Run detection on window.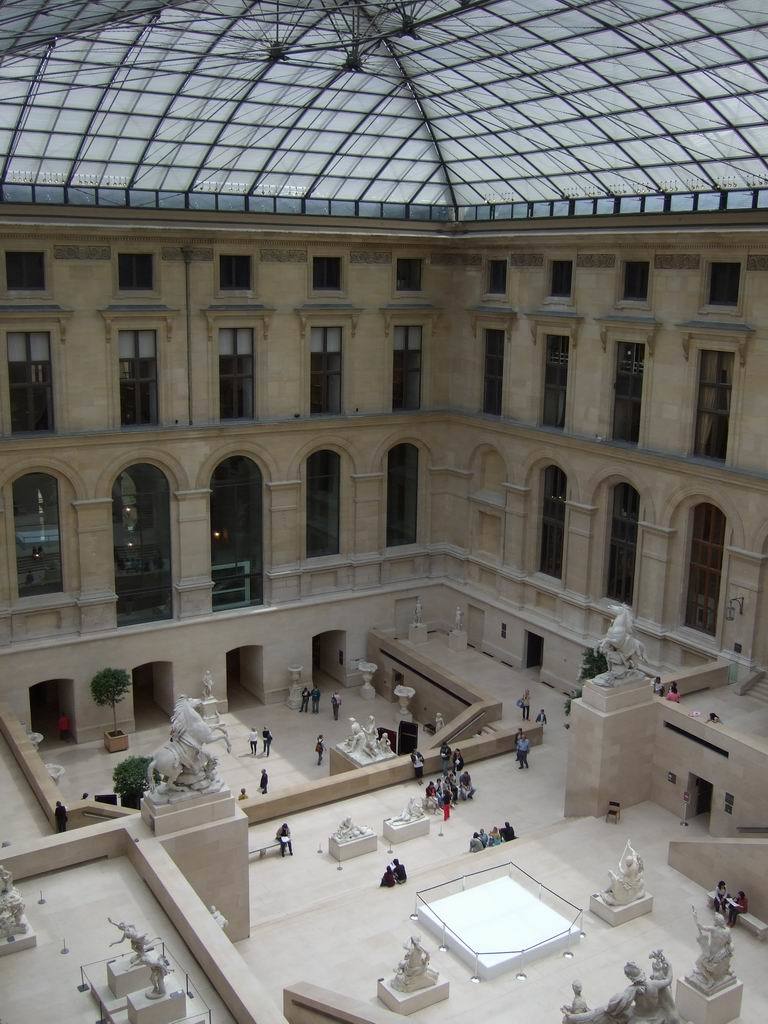
Result: left=13, top=471, right=63, bottom=595.
